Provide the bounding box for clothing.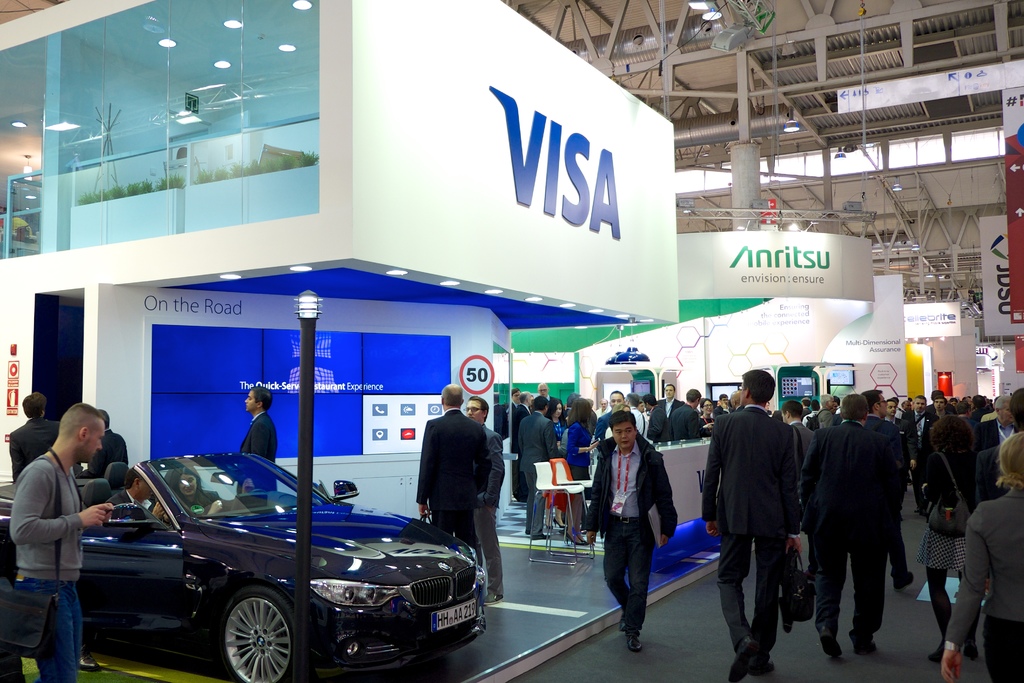
rect(4, 449, 95, 682).
